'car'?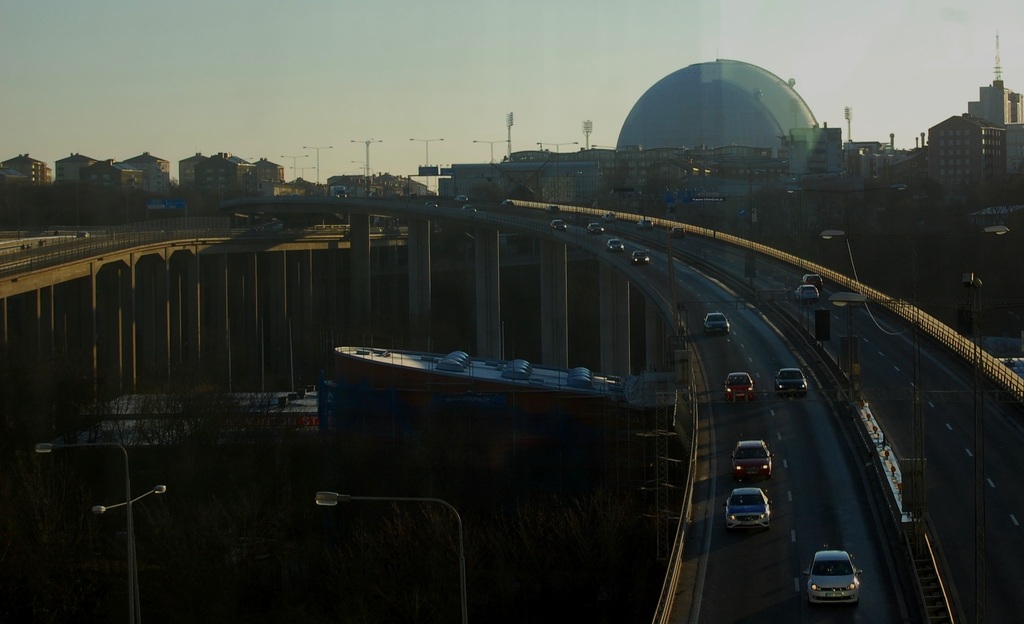
pyautogui.locateOnScreen(630, 250, 653, 260)
